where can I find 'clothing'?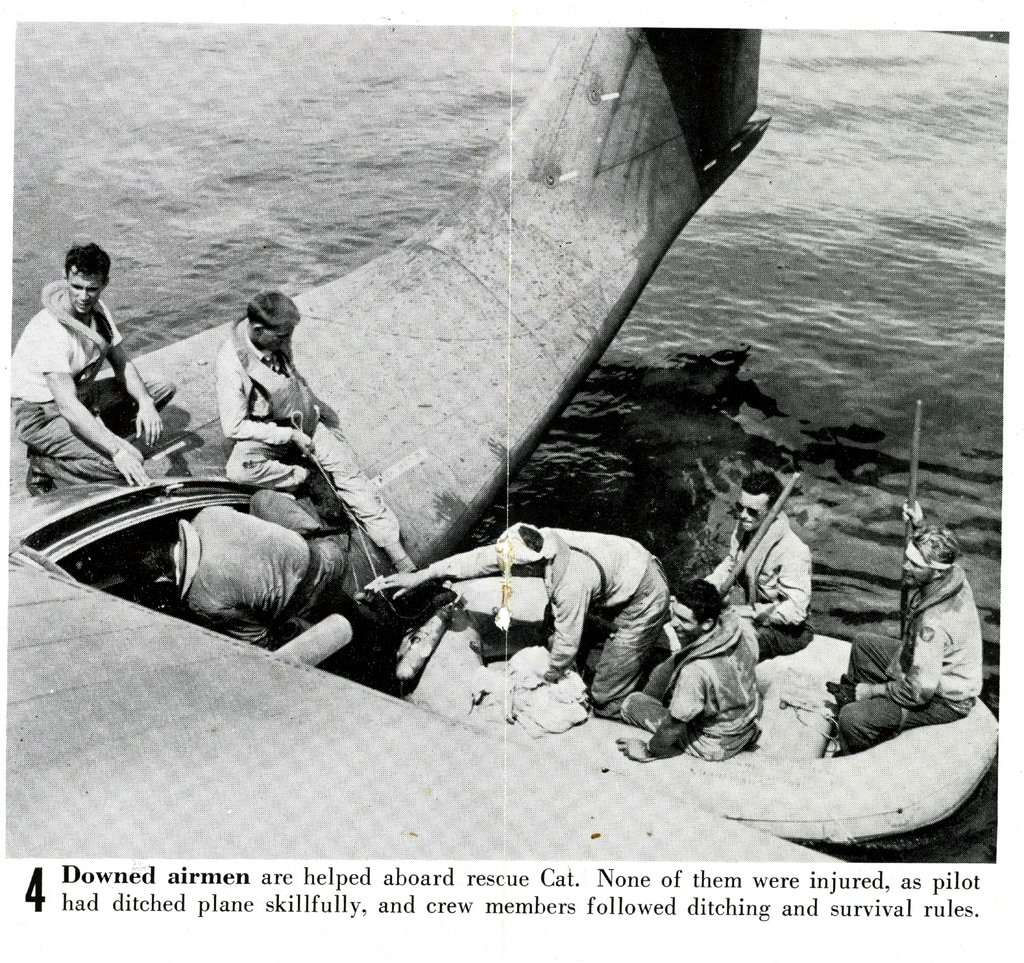
You can find it at bbox=[617, 607, 764, 755].
